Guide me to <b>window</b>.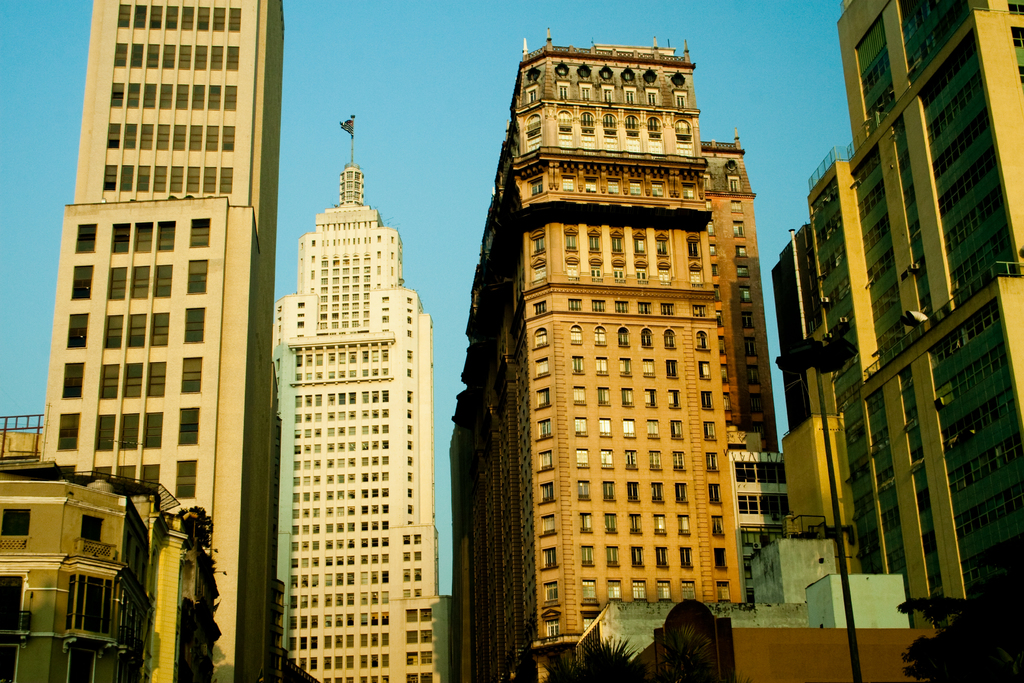
Guidance: x1=130 y1=85 x2=141 y2=110.
